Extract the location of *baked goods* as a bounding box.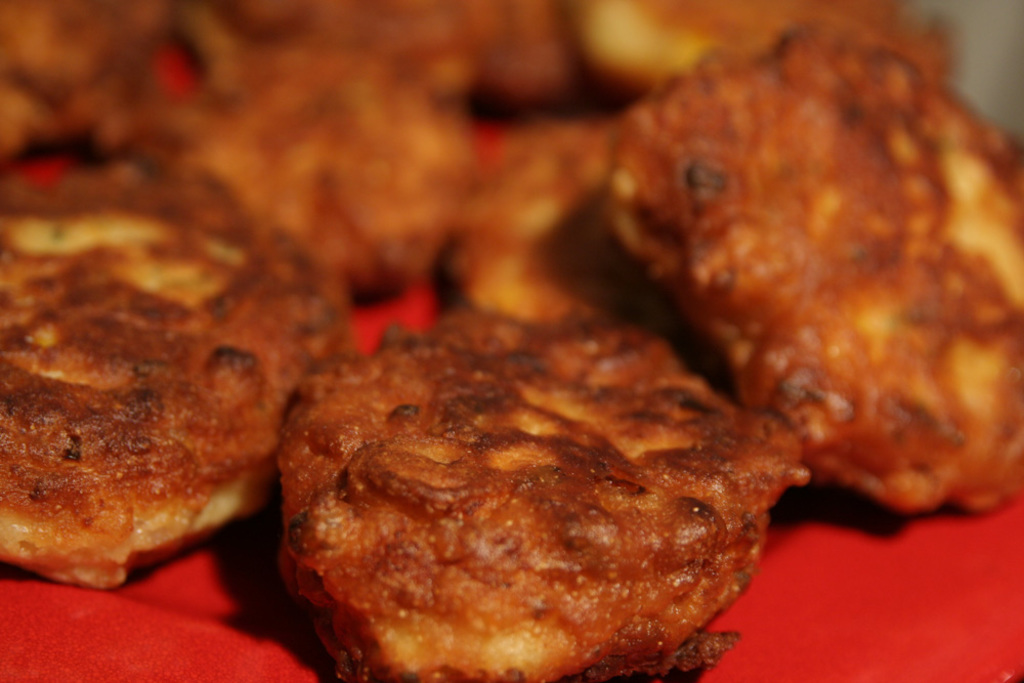
bbox=(274, 296, 823, 677).
